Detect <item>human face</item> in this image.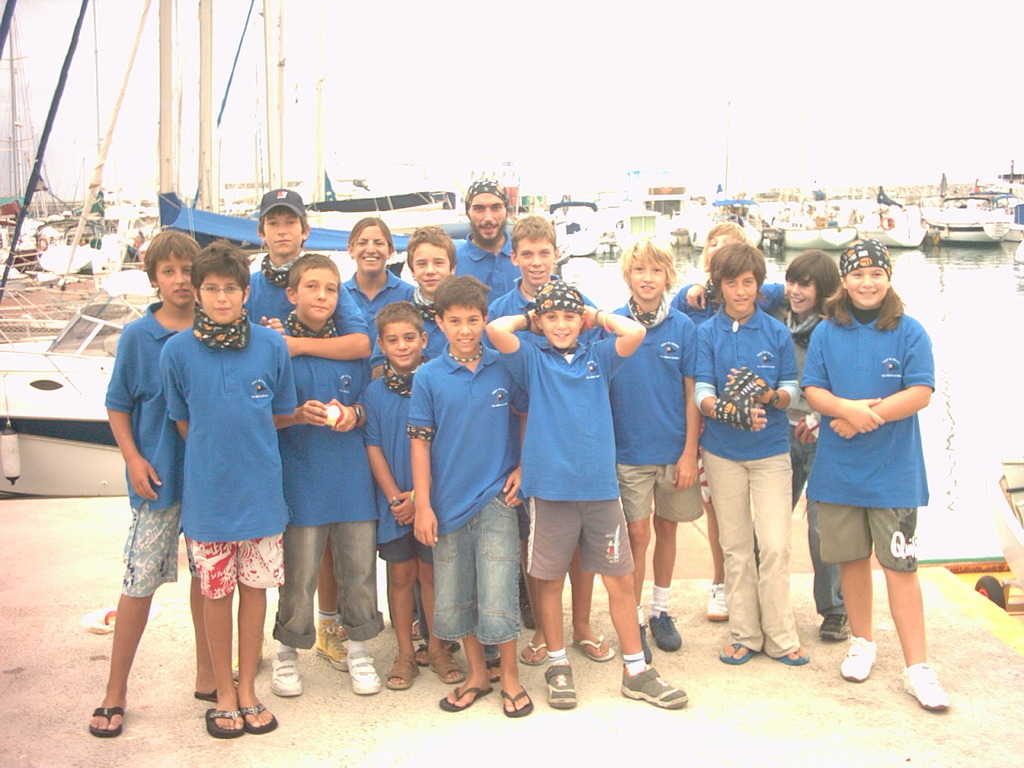
Detection: [727, 274, 748, 314].
